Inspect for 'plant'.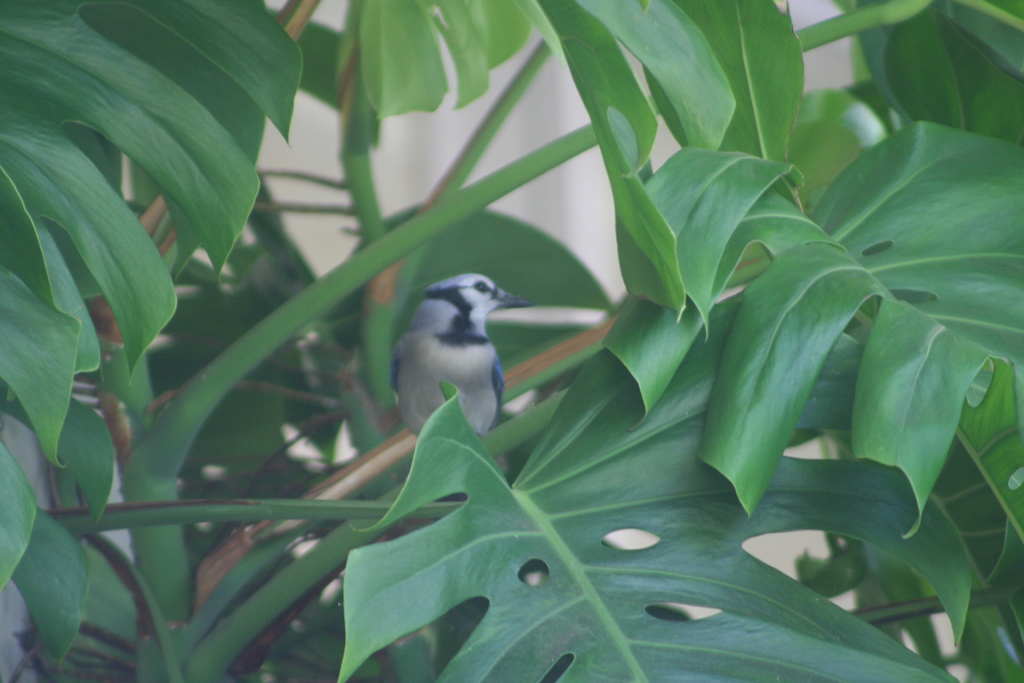
Inspection: locate(0, 0, 1023, 682).
